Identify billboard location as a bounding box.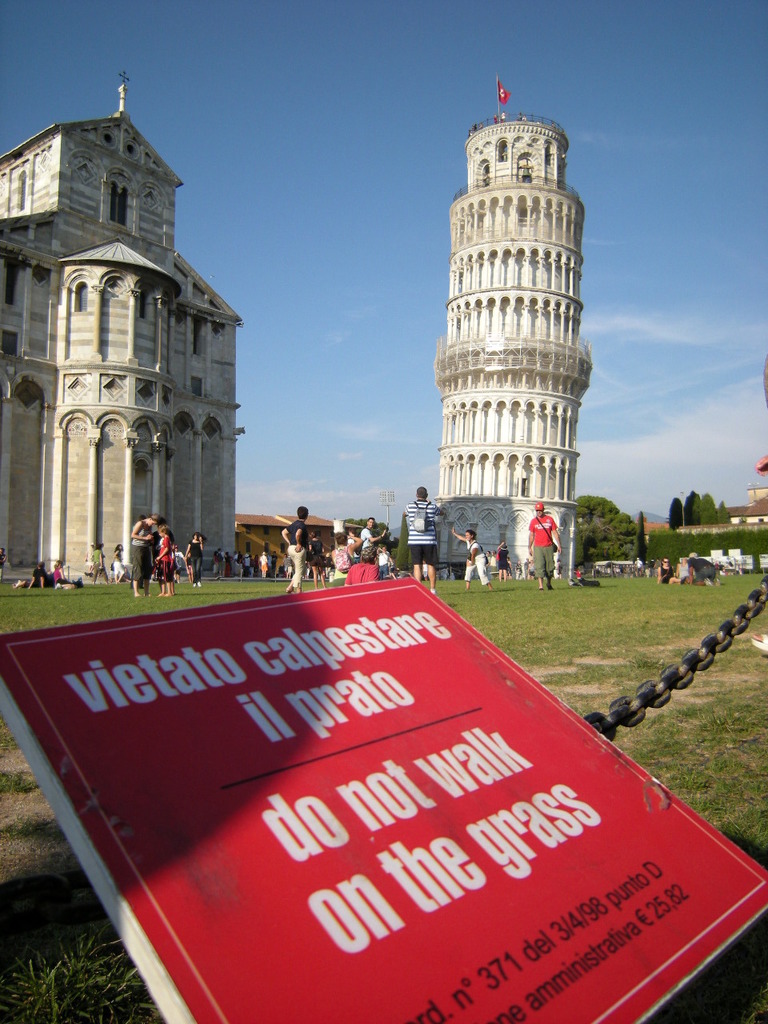
bbox=(1, 574, 767, 1023).
